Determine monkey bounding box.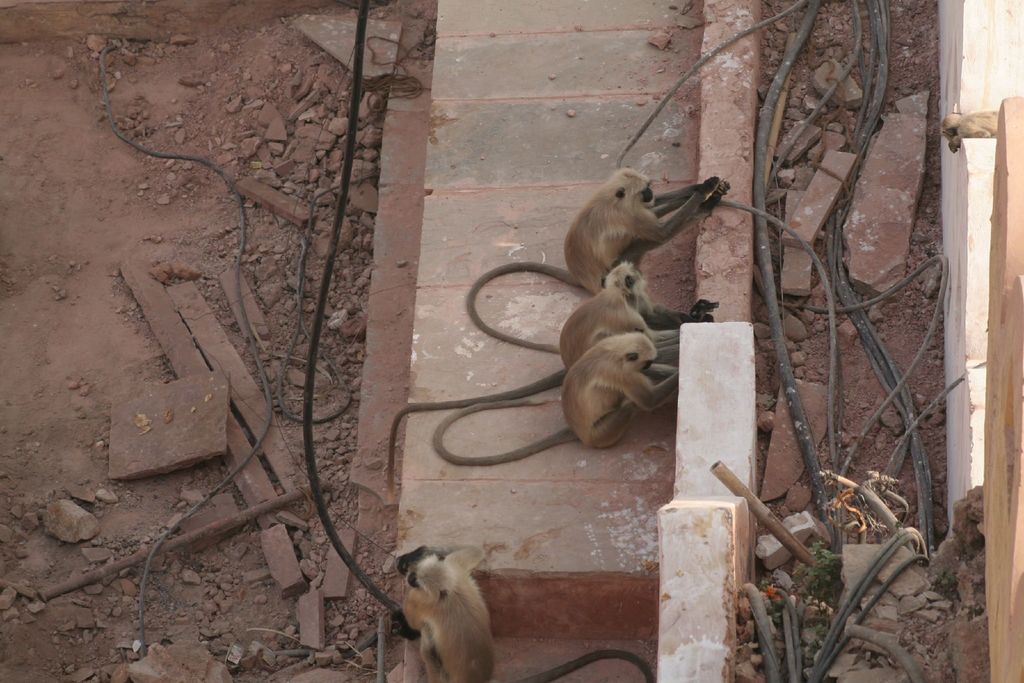
Determined: bbox=[396, 548, 653, 682].
